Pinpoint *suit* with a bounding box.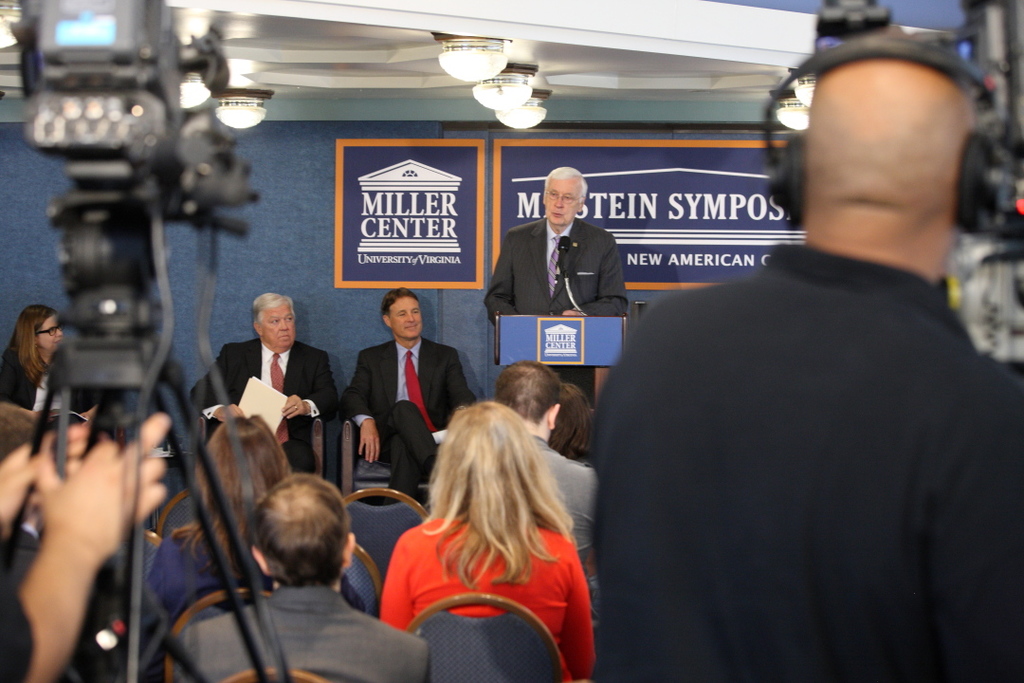
529, 432, 595, 626.
